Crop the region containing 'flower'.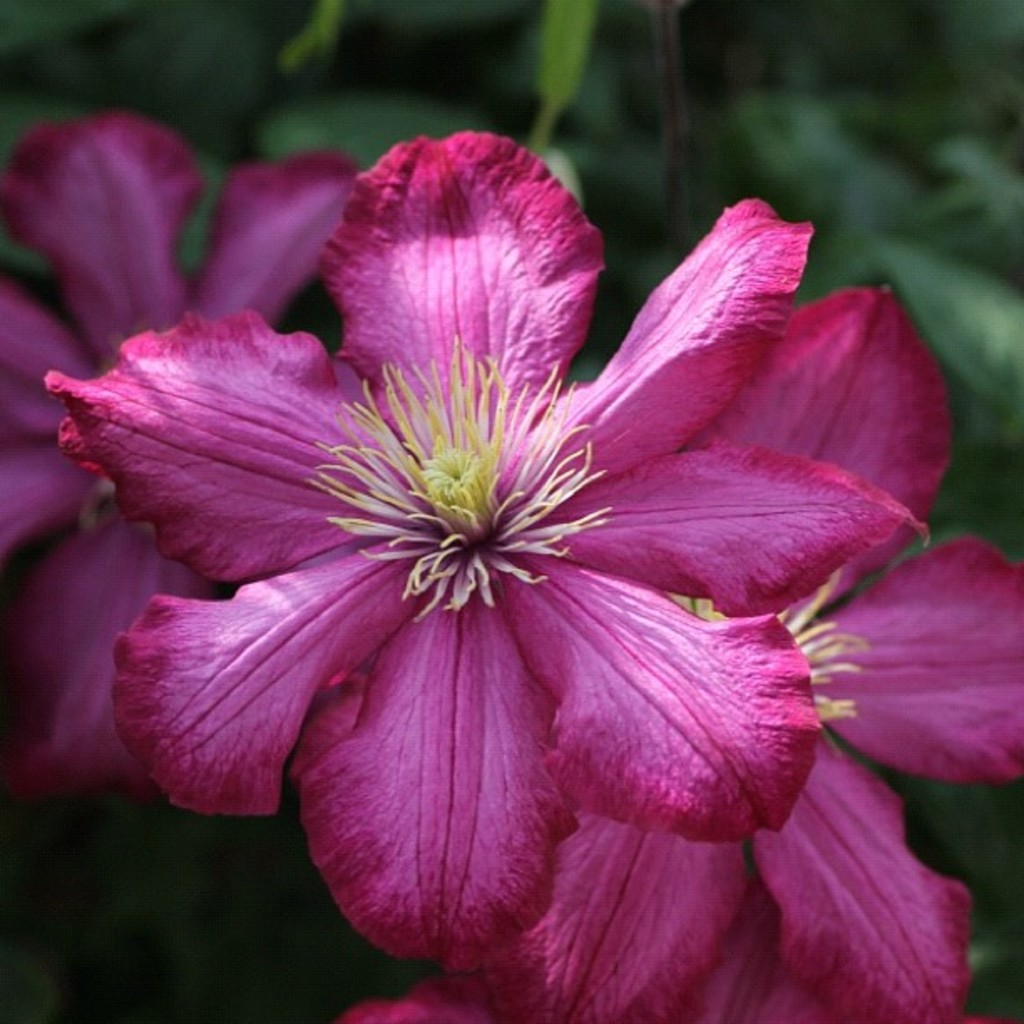
Crop region: BBox(0, 115, 370, 801).
